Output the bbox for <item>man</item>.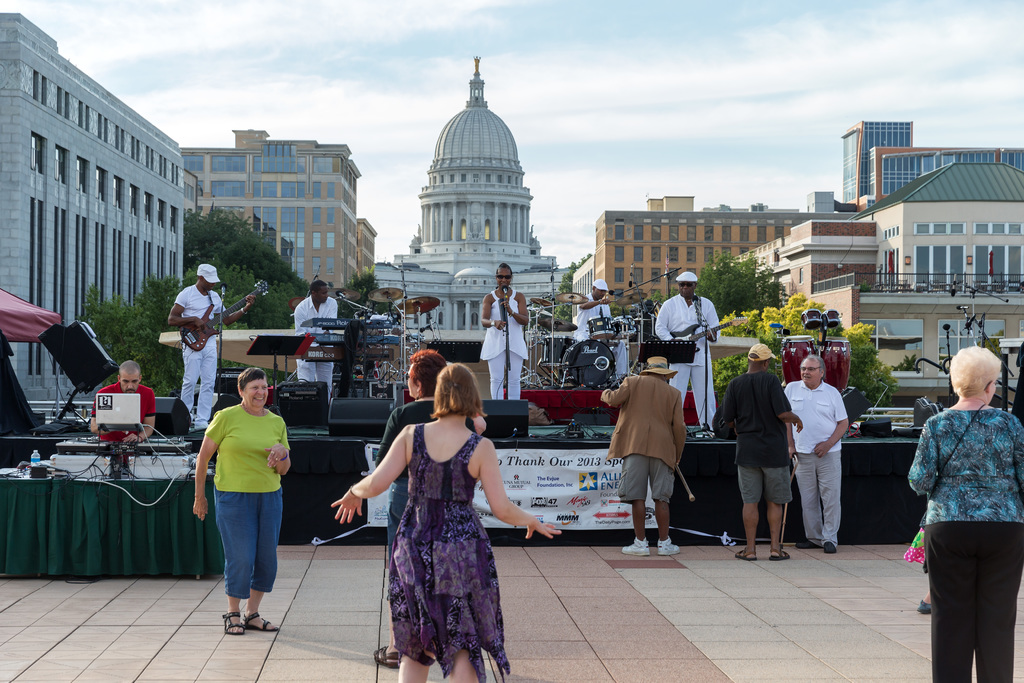
bbox=[575, 277, 614, 342].
